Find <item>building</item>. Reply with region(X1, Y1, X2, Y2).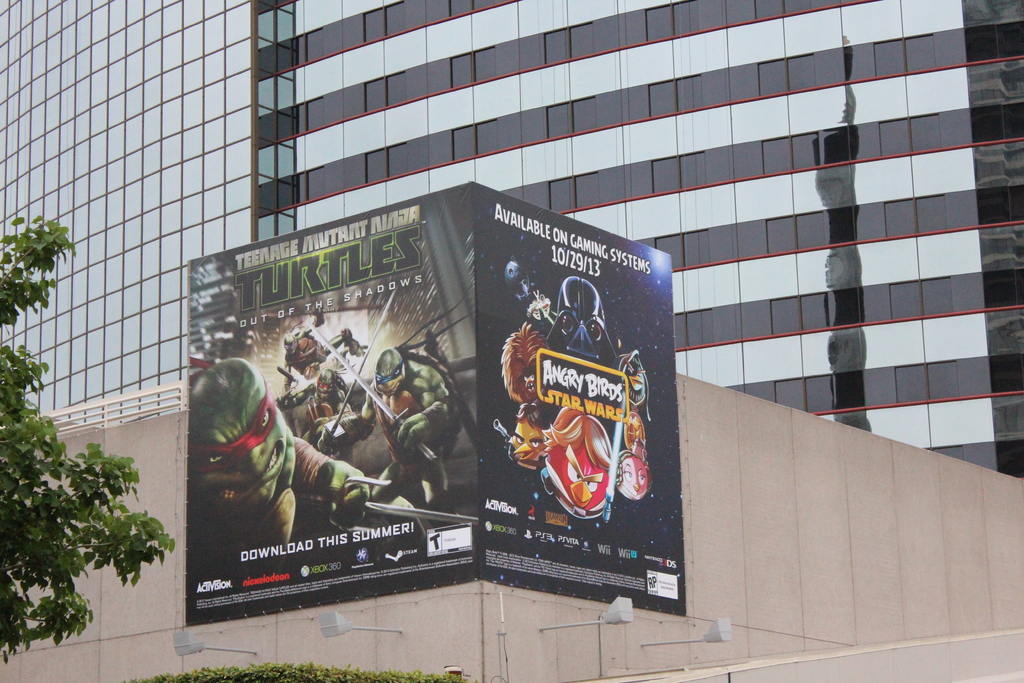
region(0, 183, 1023, 682).
